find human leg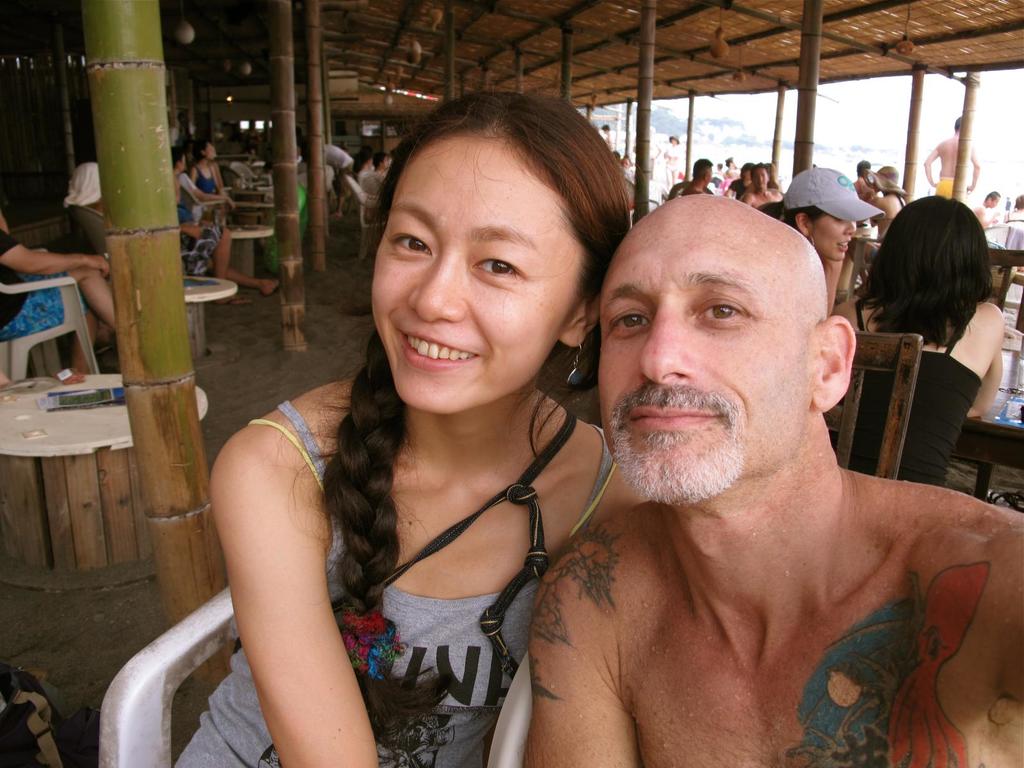
BBox(326, 161, 356, 219)
